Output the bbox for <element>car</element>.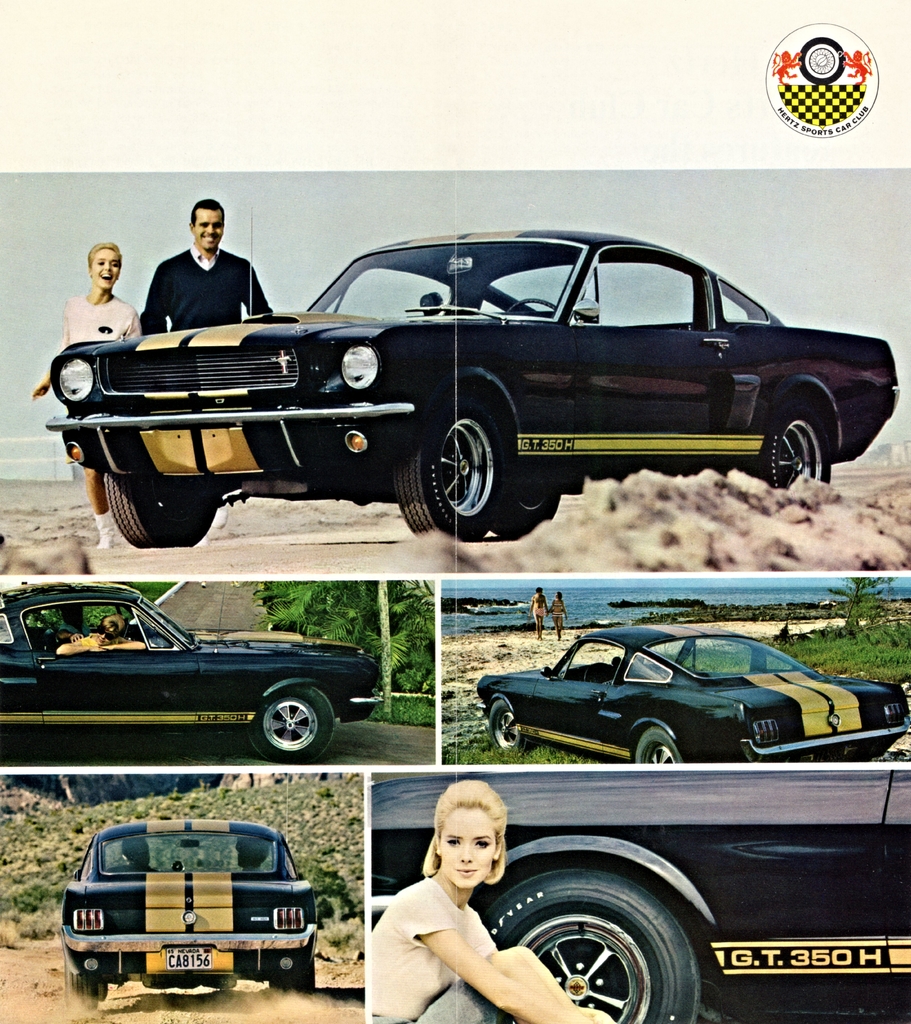
<bbox>51, 198, 899, 541</bbox>.
